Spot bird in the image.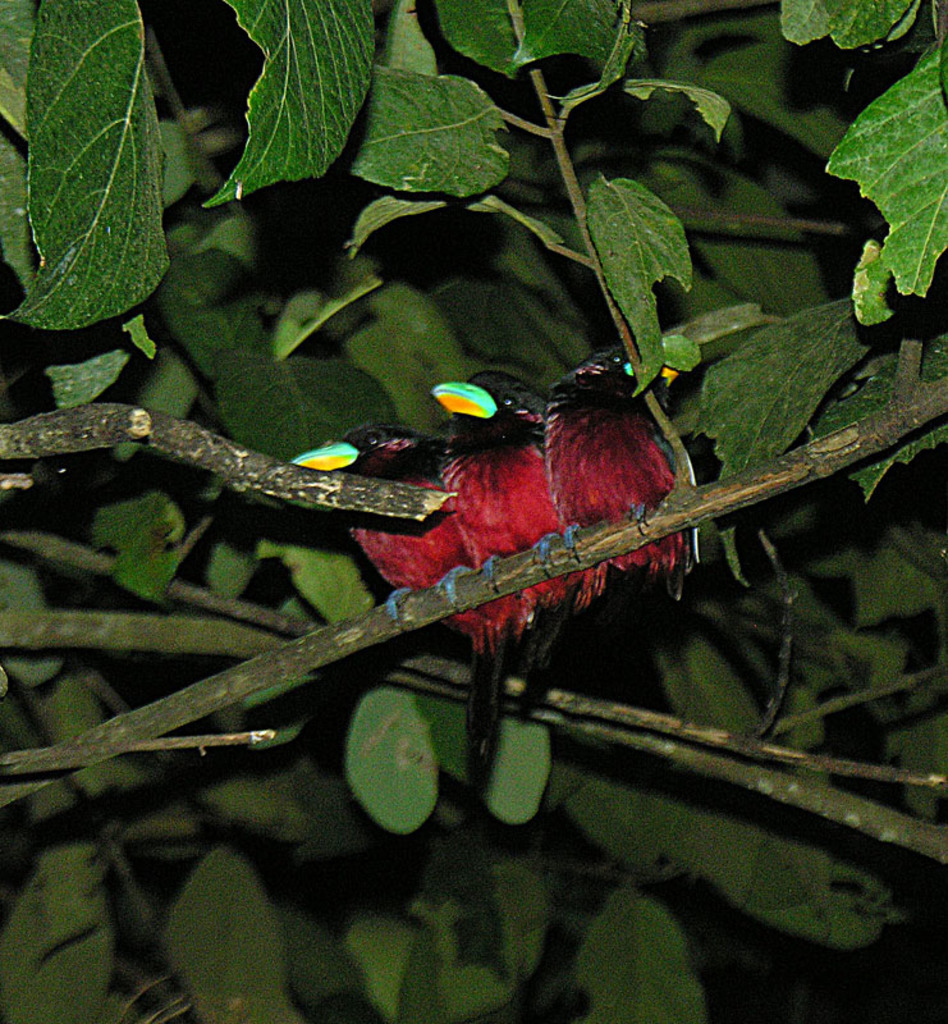
bird found at l=312, t=417, r=536, b=754.
